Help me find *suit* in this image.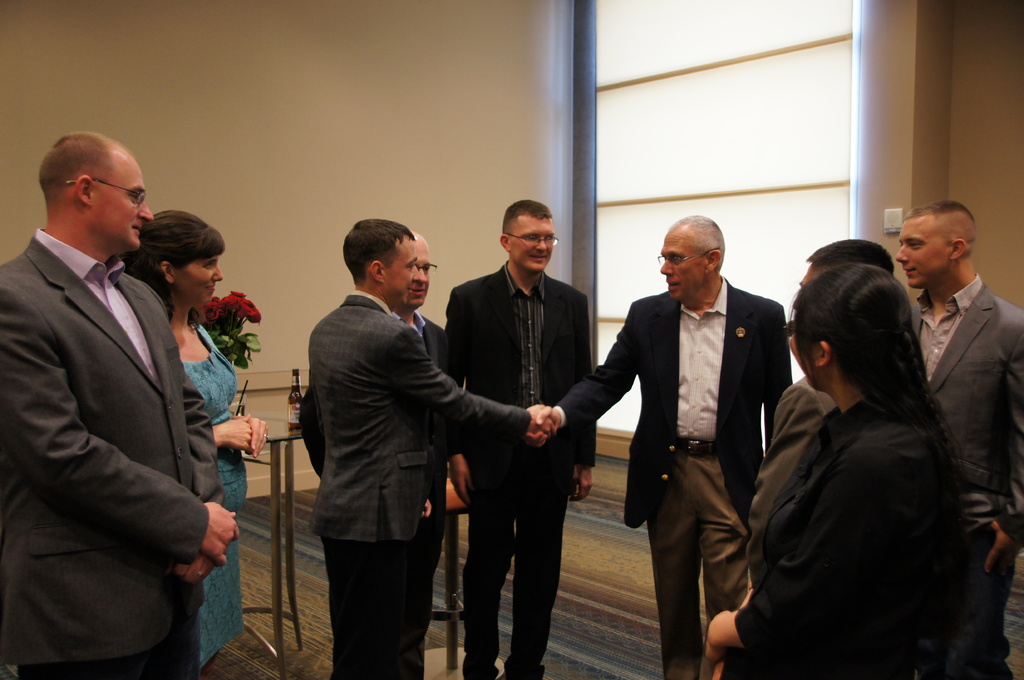
Found it: BBox(743, 378, 833, 588).
